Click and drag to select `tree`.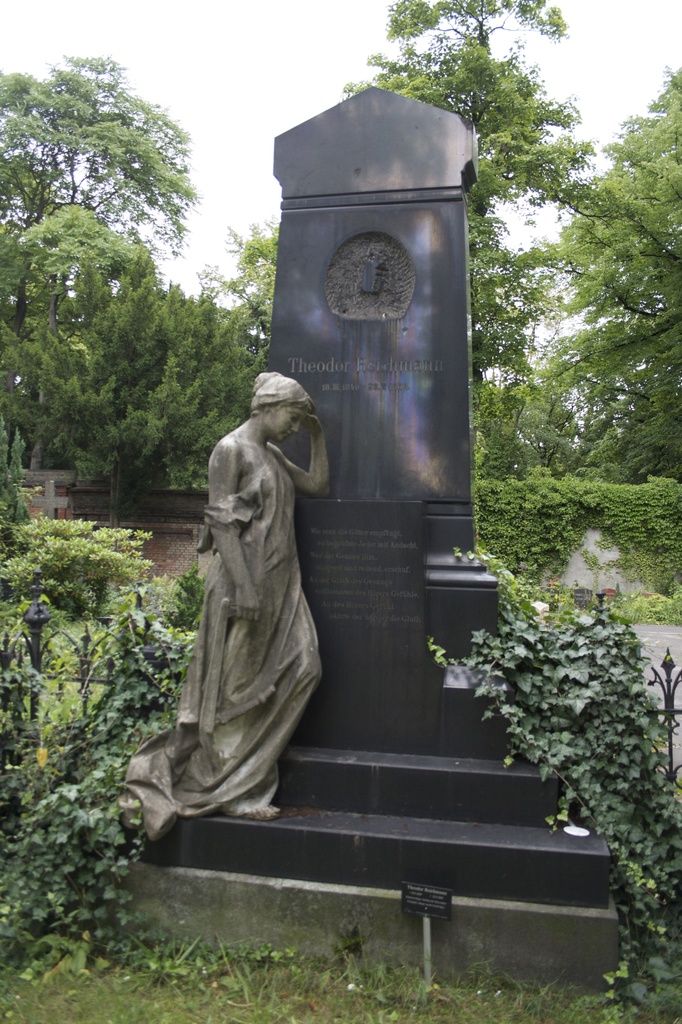
Selection: (0,49,200,338).
